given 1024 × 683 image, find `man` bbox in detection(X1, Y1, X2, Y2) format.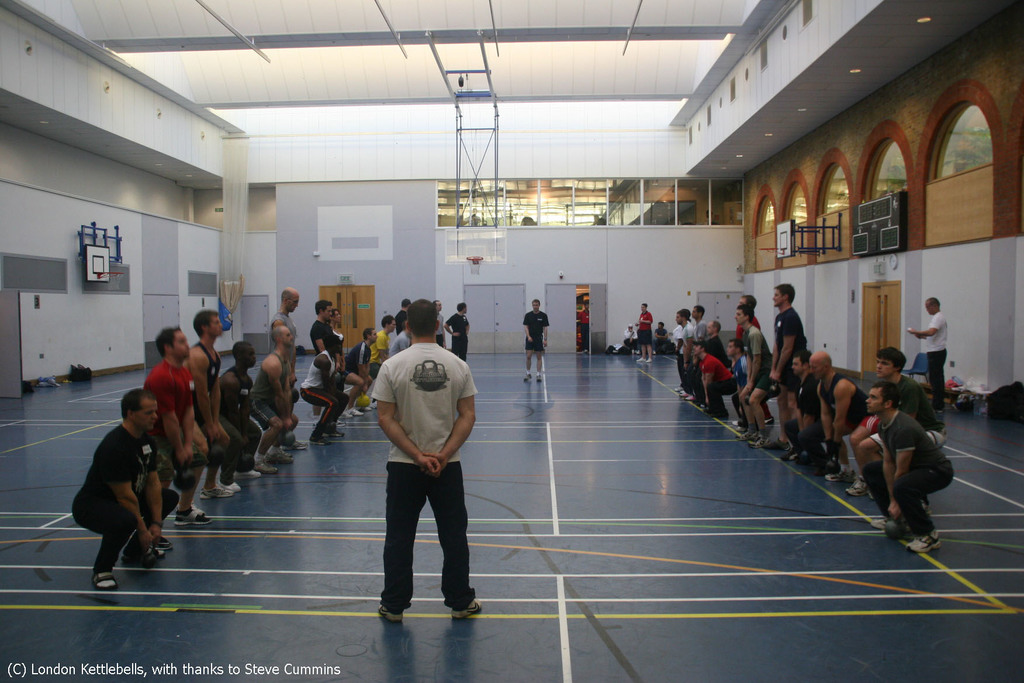
detection(695, 302, 708, 342).
